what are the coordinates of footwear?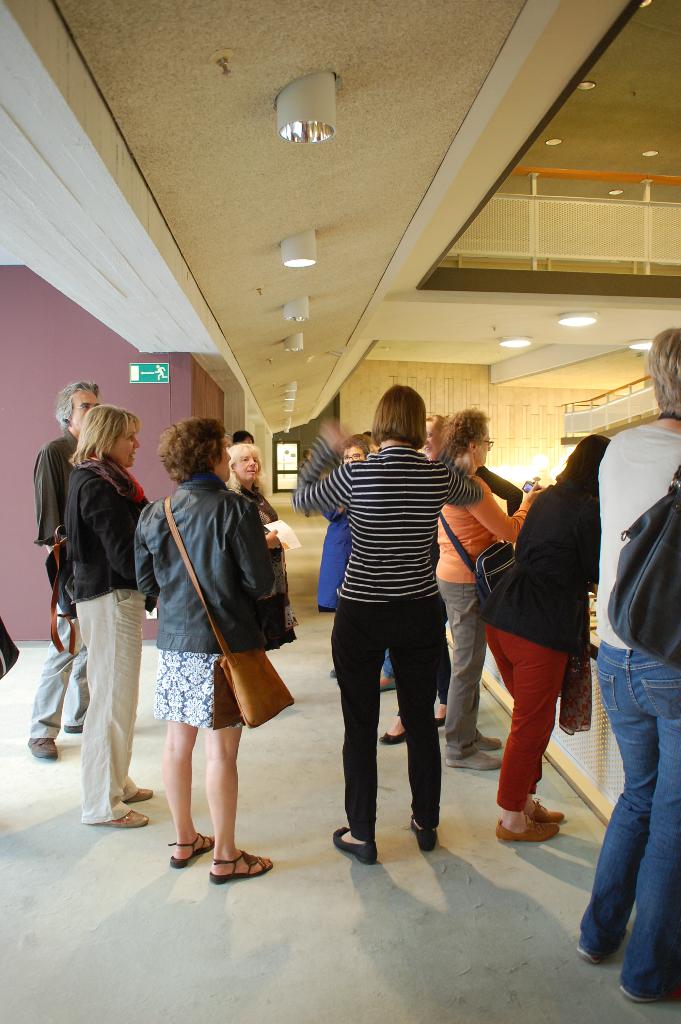
(left=444, top=753, right=504, bottom=774).
